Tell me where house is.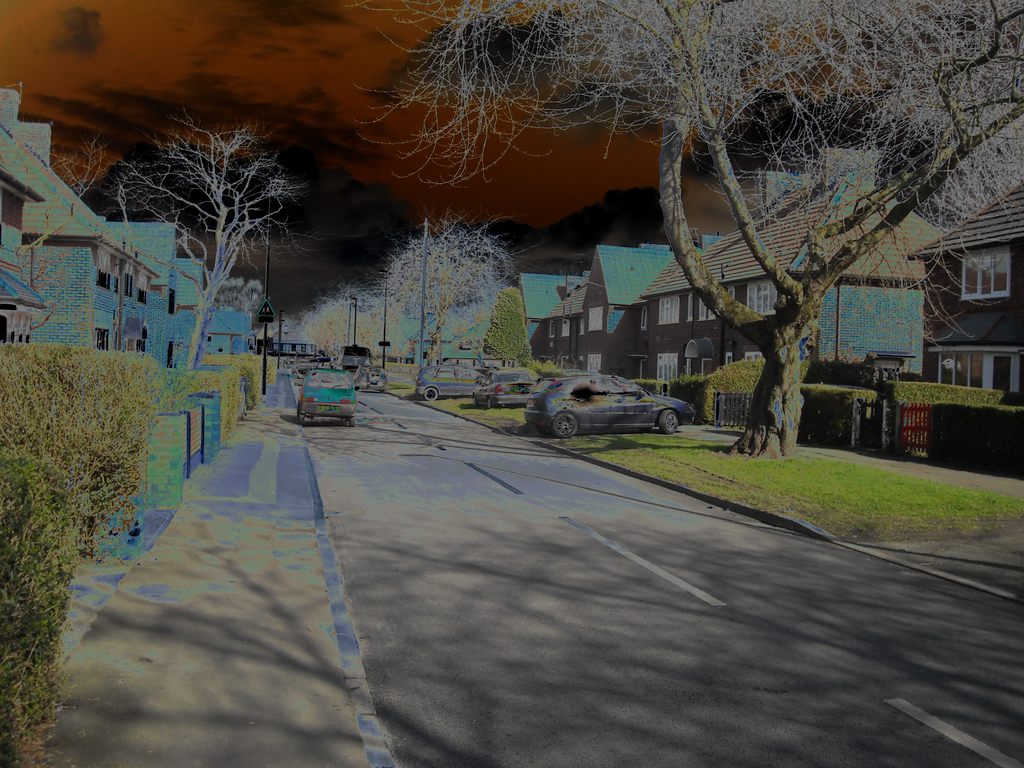
house is at (638,138,950,390).
